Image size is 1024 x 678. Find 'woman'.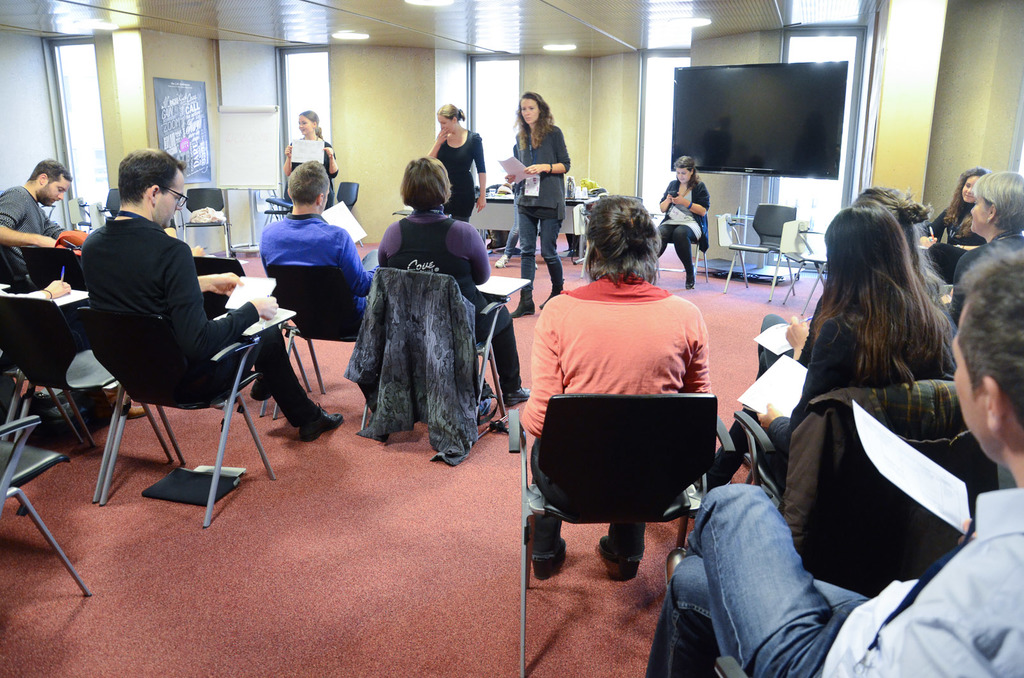
rect(507, 93, 579, 328).
